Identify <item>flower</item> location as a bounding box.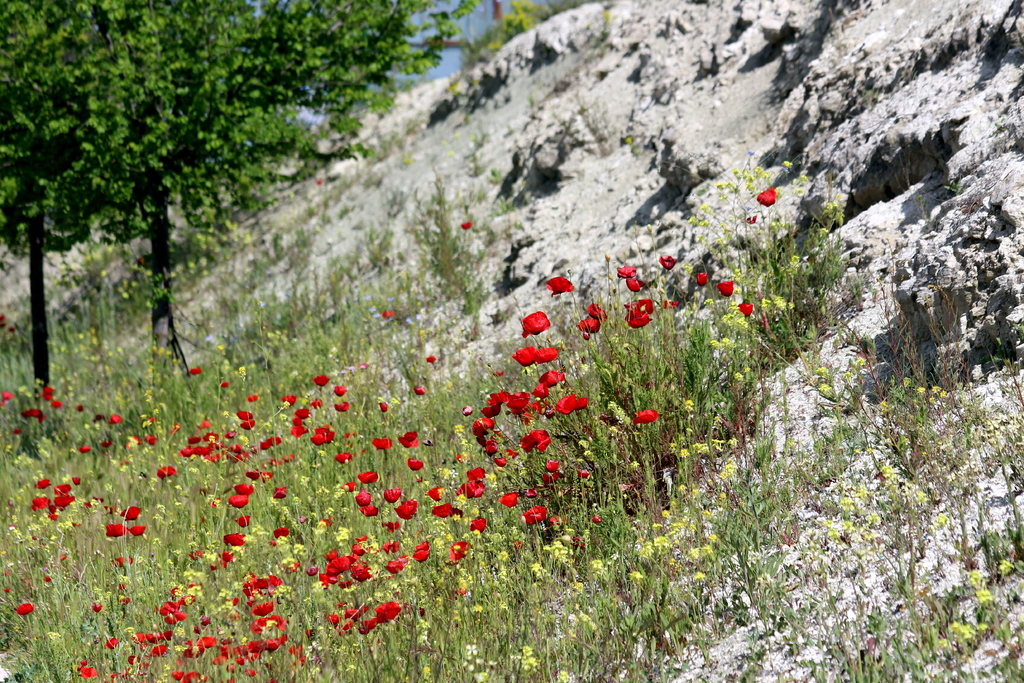
Rect(525, 487, 541, 499).
